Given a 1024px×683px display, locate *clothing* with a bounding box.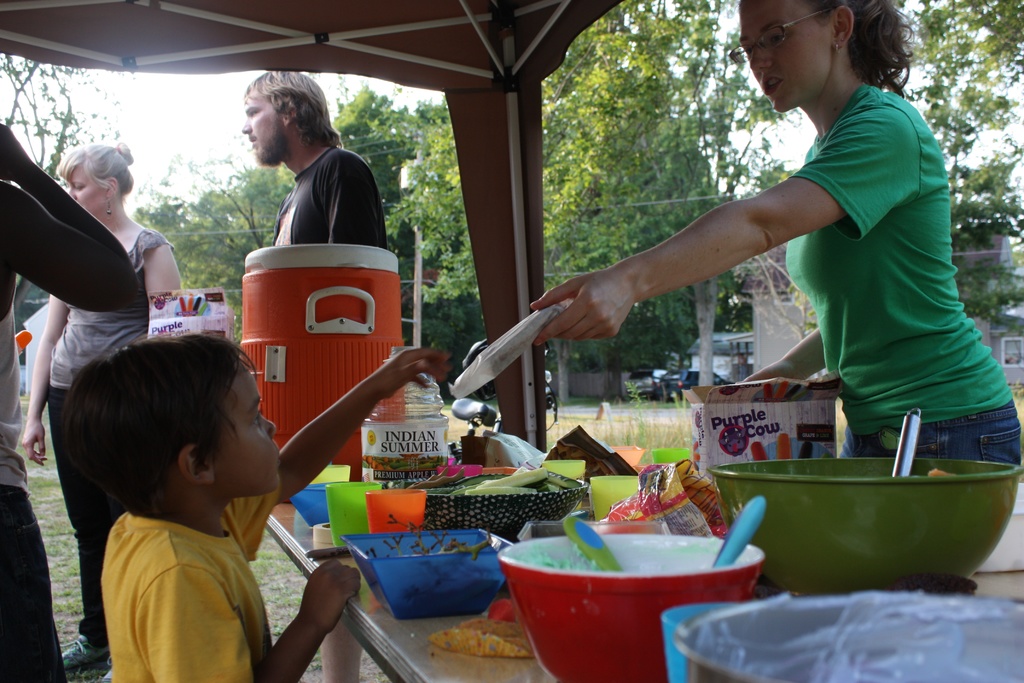
Located: (268, 142, 388, 248).
